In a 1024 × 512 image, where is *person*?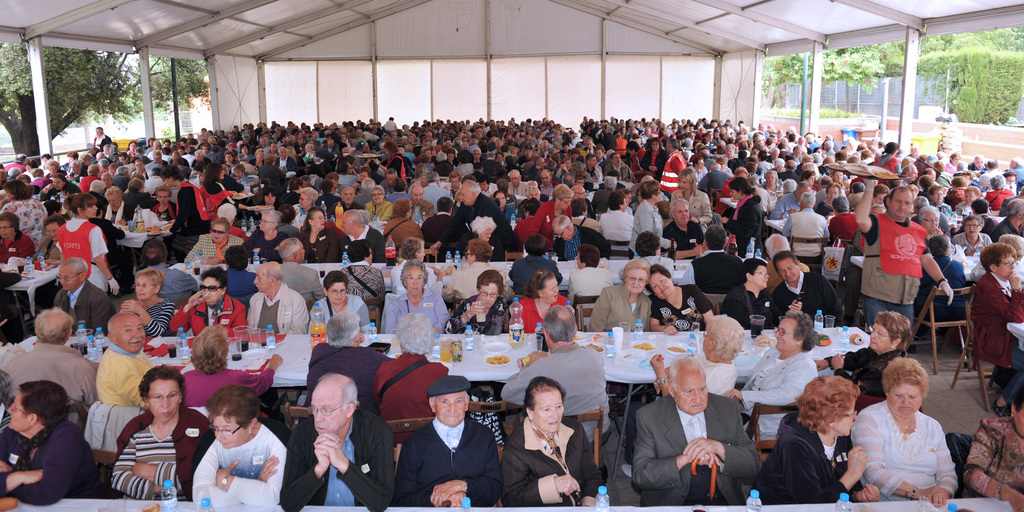
<box>278,207,299,237</box>.
